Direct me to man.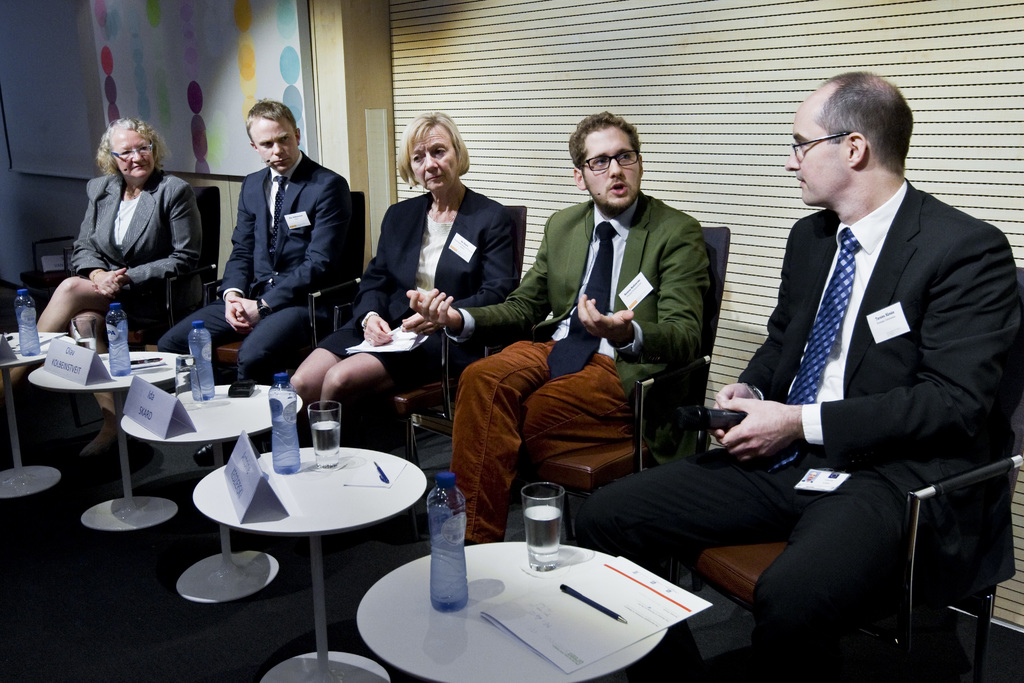
Direction: rect(571, 65, 1023, 682).
